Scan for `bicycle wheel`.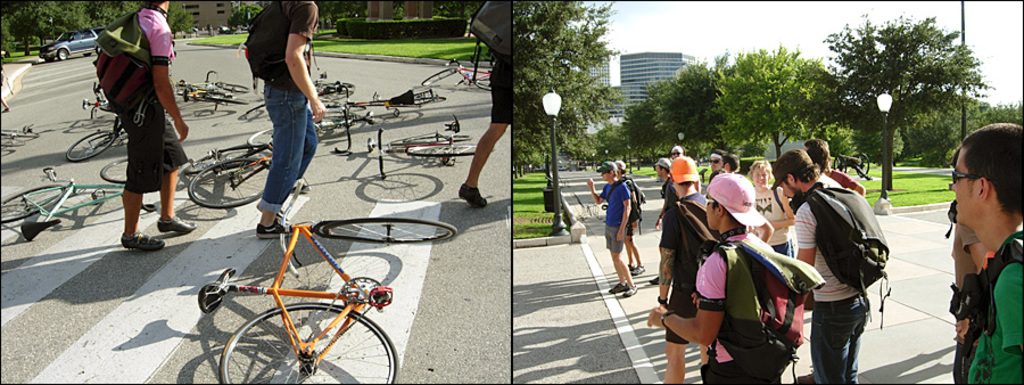
Scan result: locate(188, 144, 253, 175).
